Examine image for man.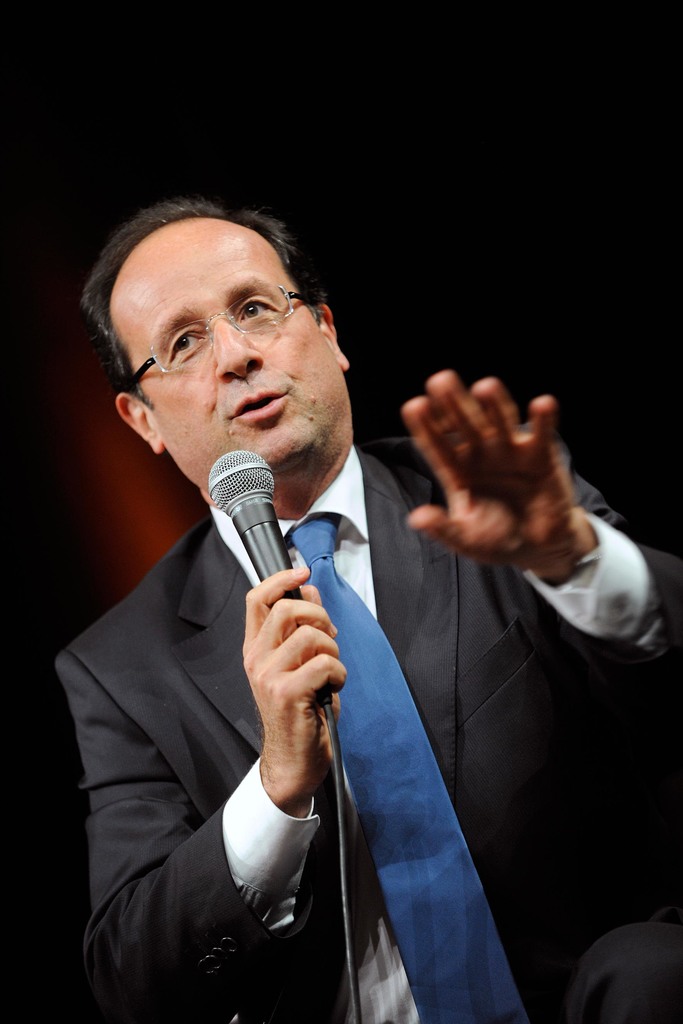
Examination result: box(49, 198, 682, 1023).
